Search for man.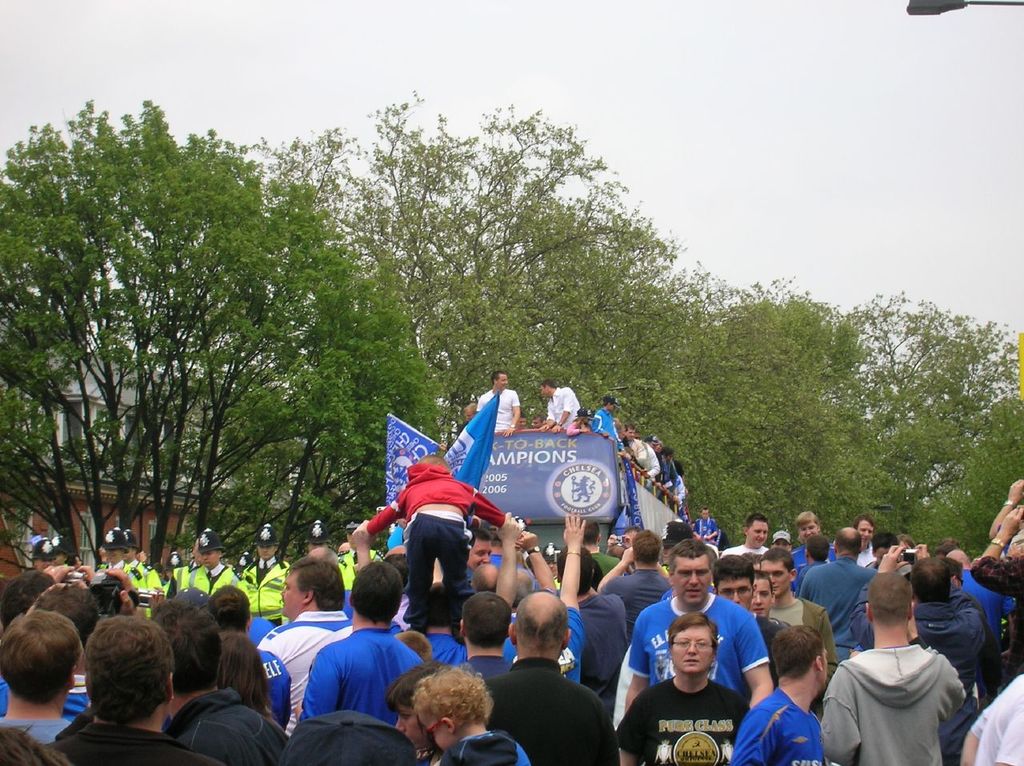
Found at Rect(337, 521, 378, 580).
